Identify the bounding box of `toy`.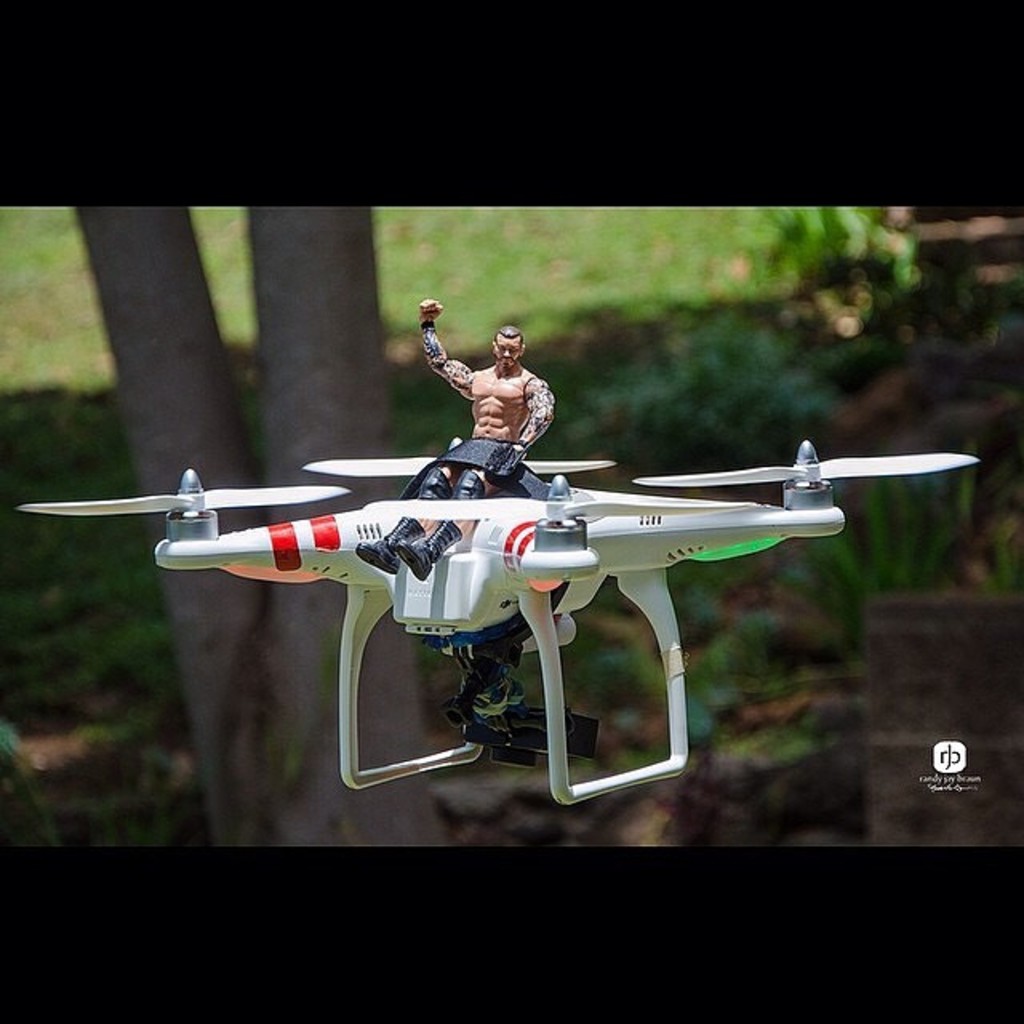
<bbox>350, 285, 570, 587</bbox>.
